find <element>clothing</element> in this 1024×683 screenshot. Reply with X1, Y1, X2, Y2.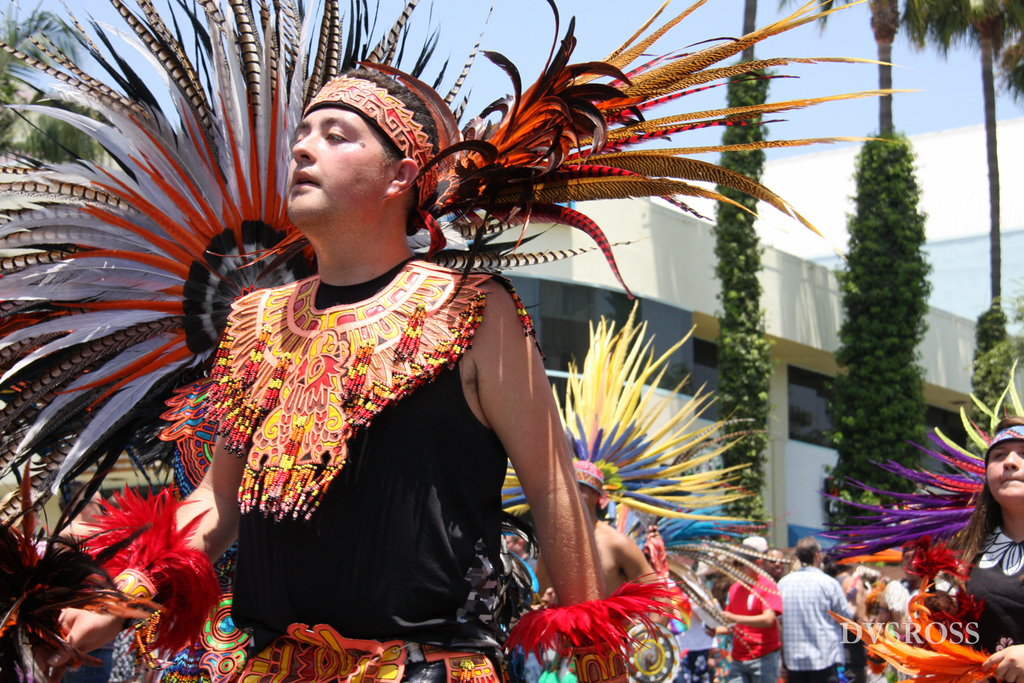
673, 590, 717, 682.
